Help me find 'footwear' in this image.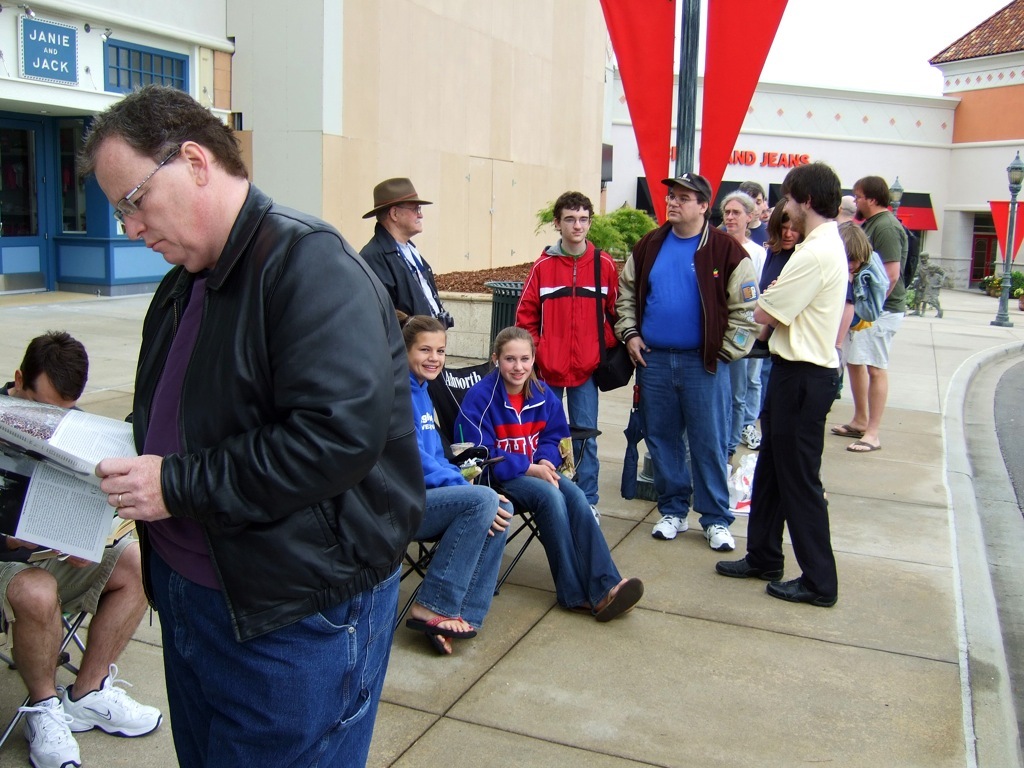
Found it: 61, 668, 168, 738.
